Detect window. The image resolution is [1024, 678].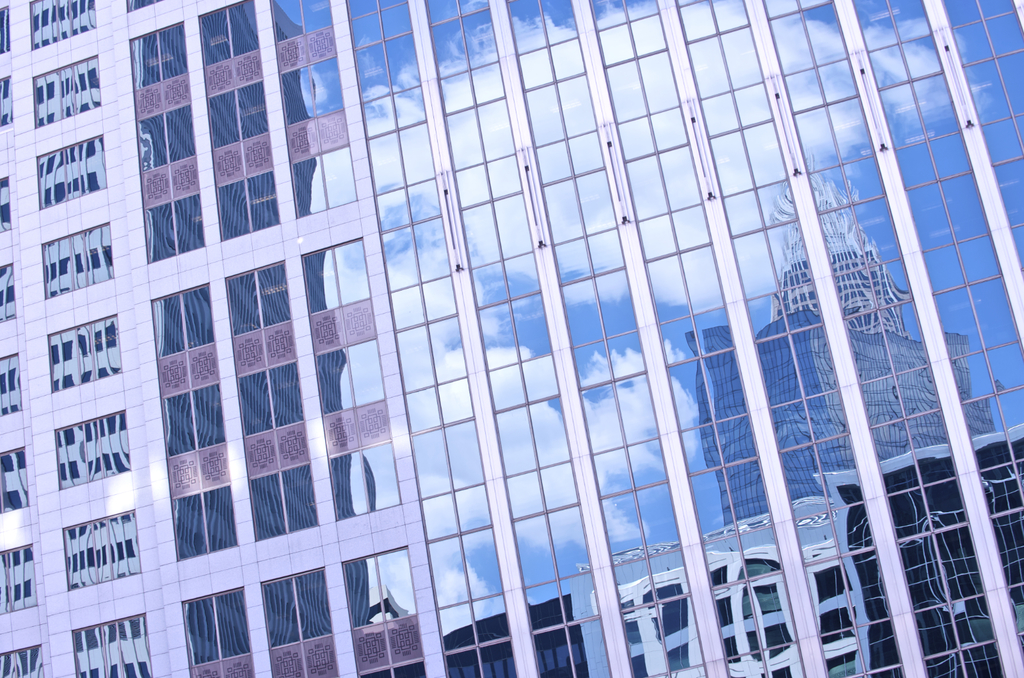
l=0, t=545, r=39, b=617.
